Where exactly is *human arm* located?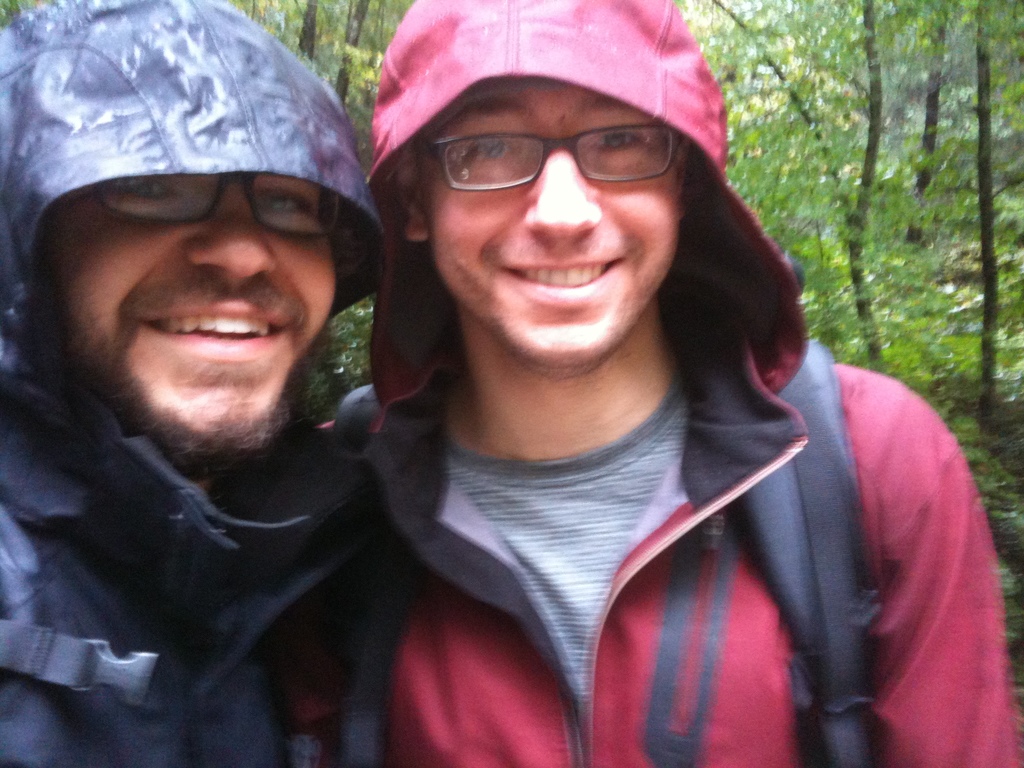
Its bounding box is 858:380:1015:767.
